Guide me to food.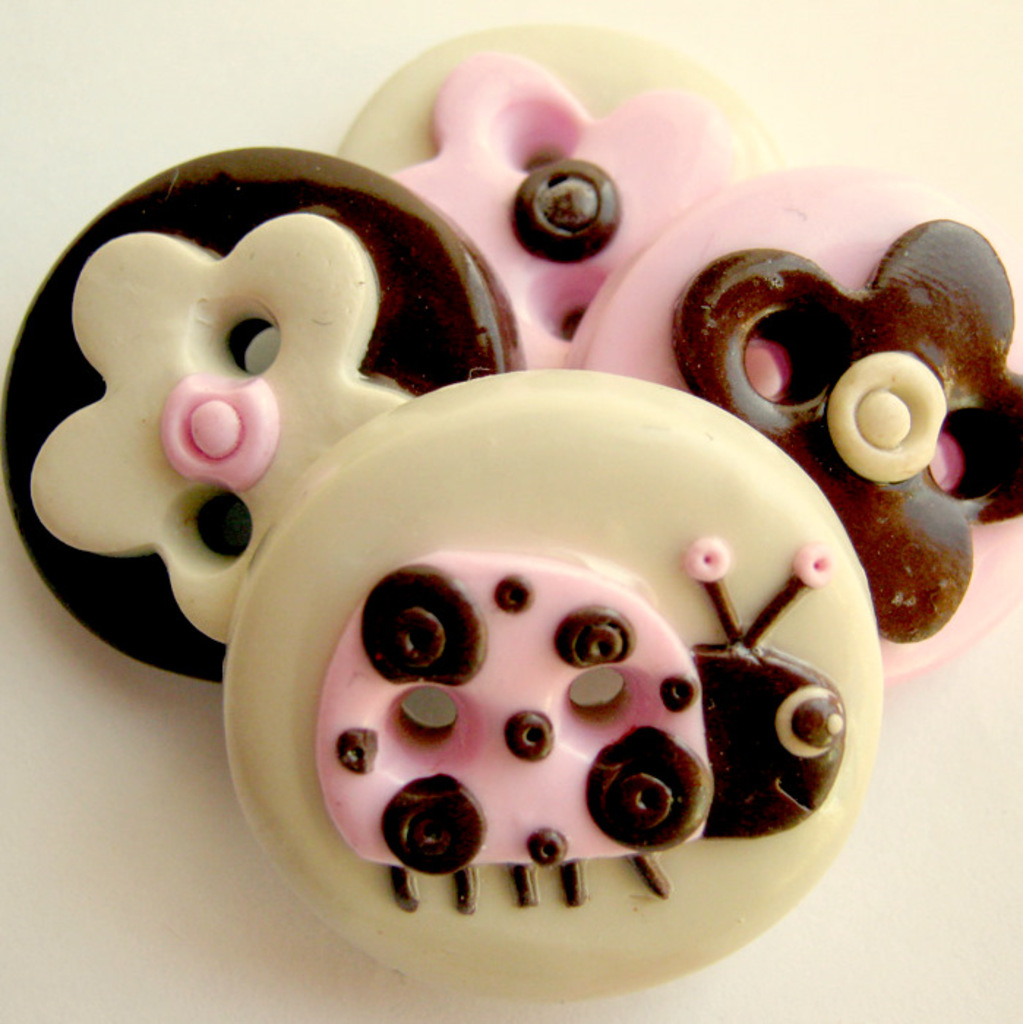
Guidance: {"x1": 0, "y1": 143, "x2": 522, "y2": 679}.
